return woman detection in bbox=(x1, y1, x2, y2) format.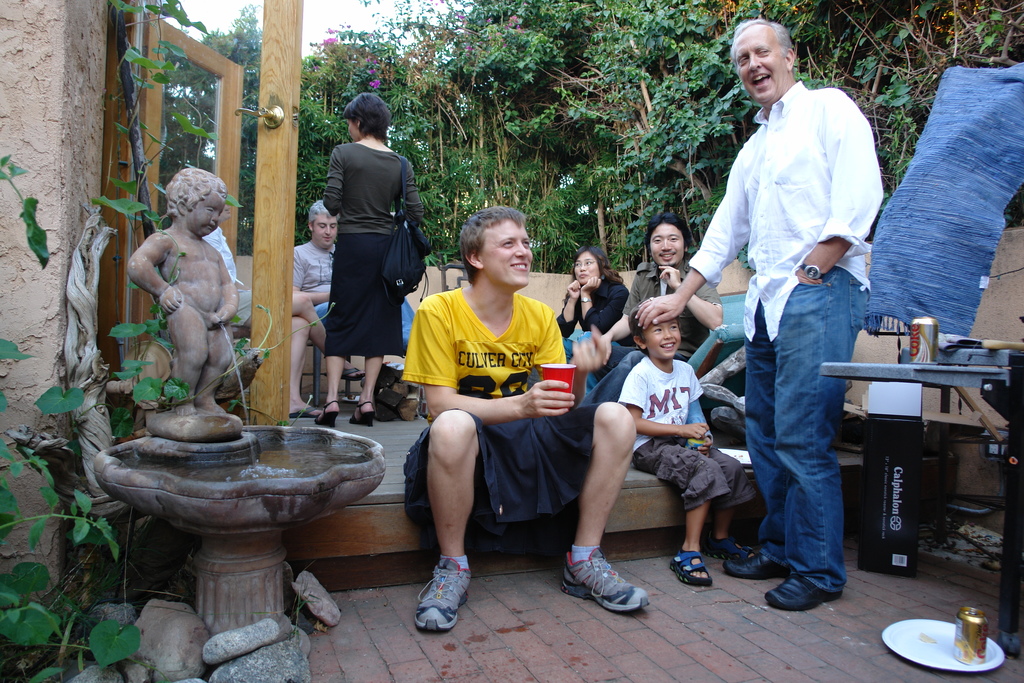
bbox=(309, 106, 419, 421).
